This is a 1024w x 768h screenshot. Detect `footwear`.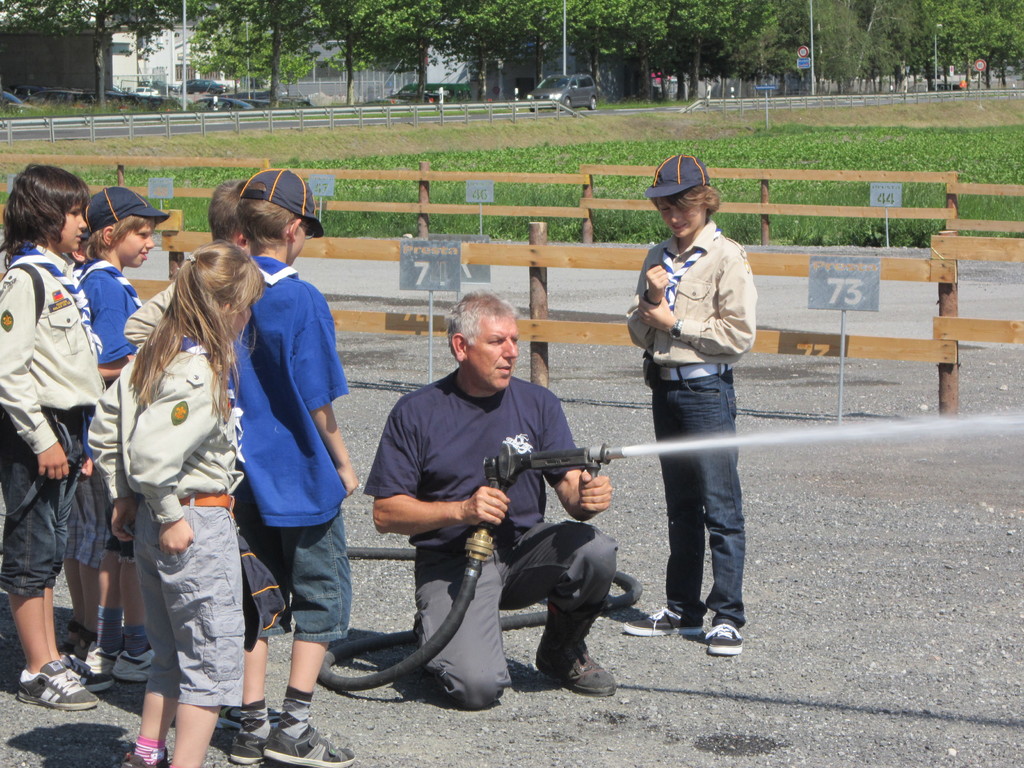
bbox(264, 723, 354, 767).
